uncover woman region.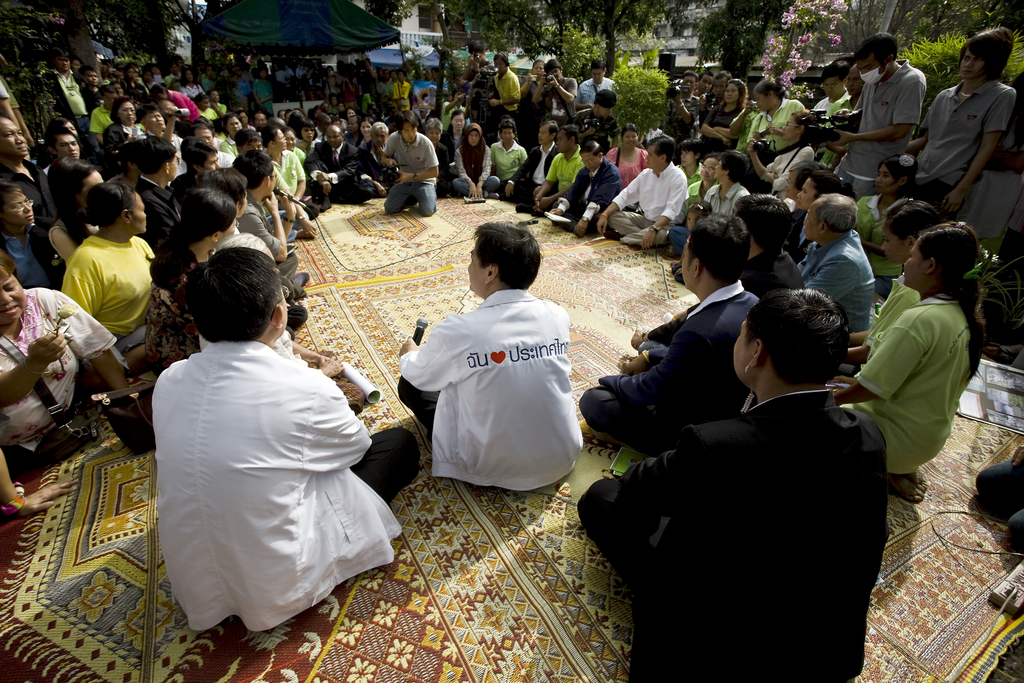
Uncovered: 520 53 553 147.
